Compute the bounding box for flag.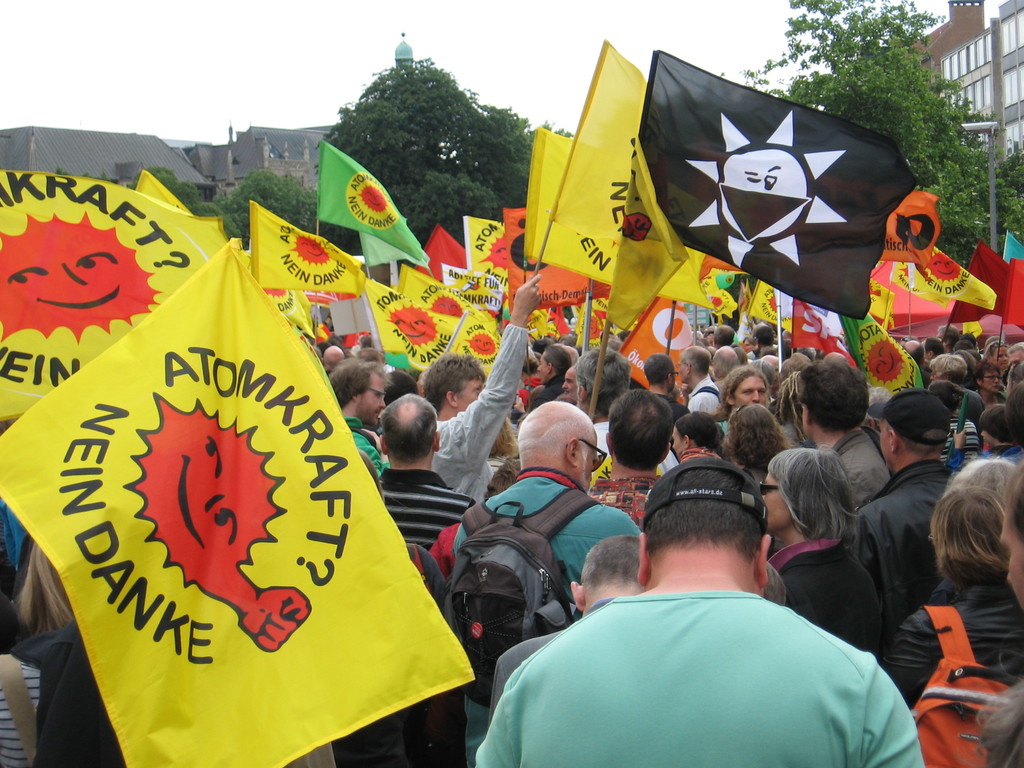
(left=524, top=130, right=620, bottom=289).
